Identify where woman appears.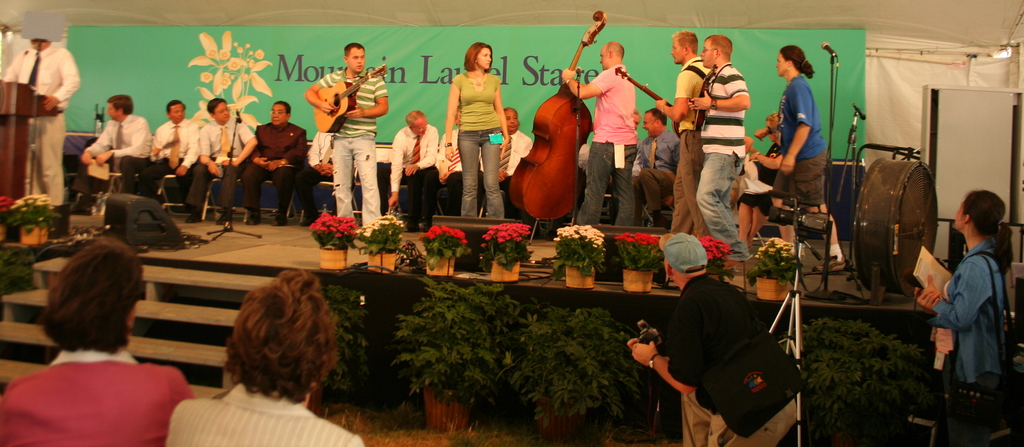
Appears at 913/189/1013/446.
